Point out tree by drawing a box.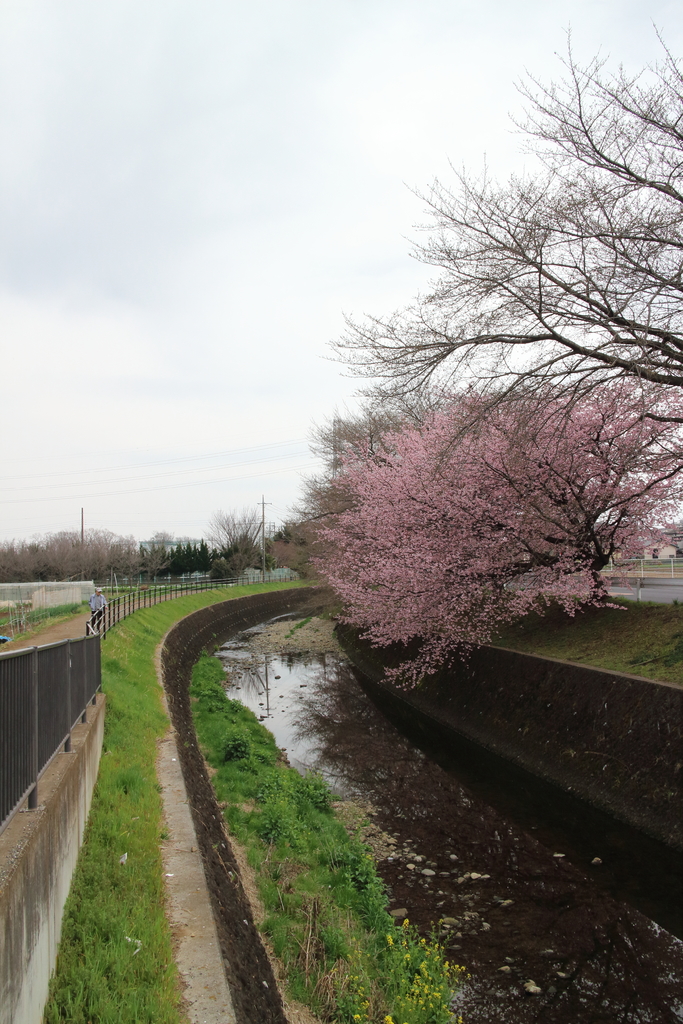
region(211, 504, 281, 575).
